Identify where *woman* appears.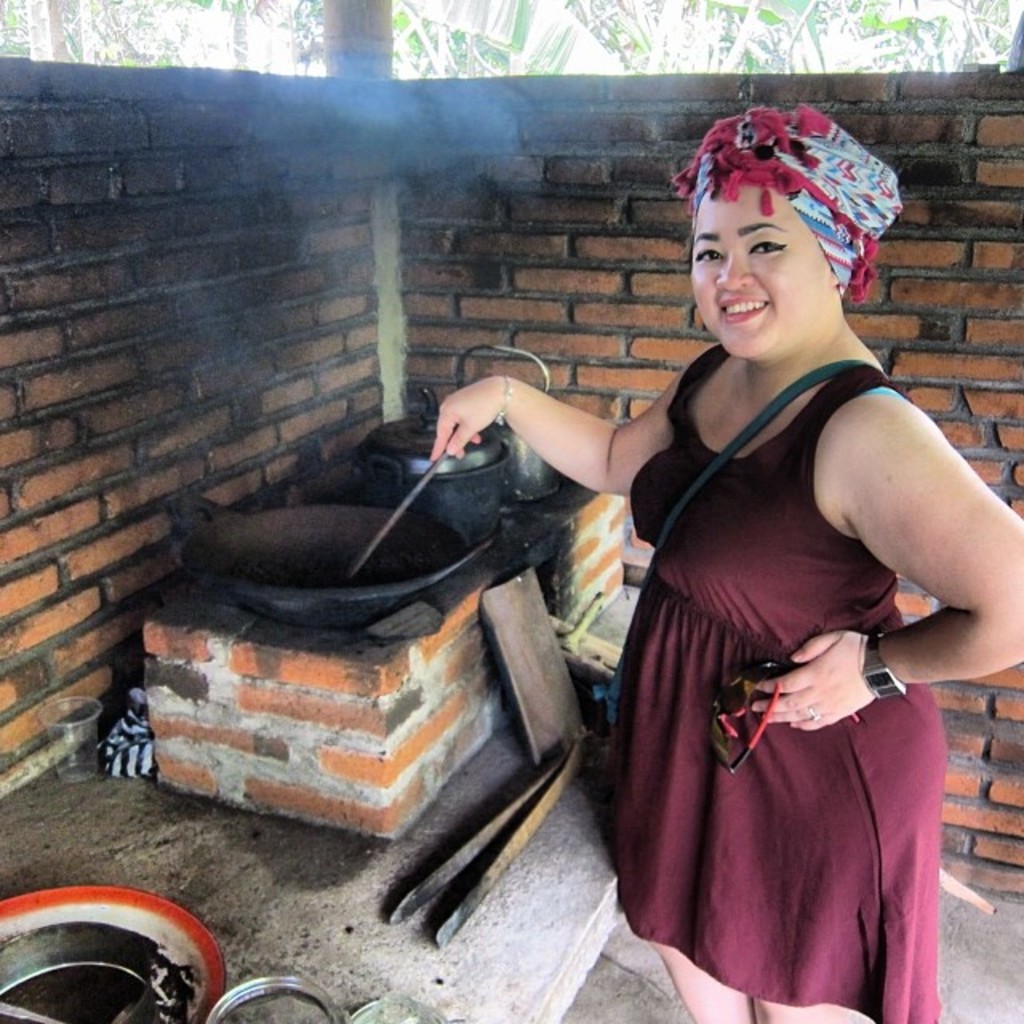
Appears at (left=421, top=98, right=1022, bottom=1022).
